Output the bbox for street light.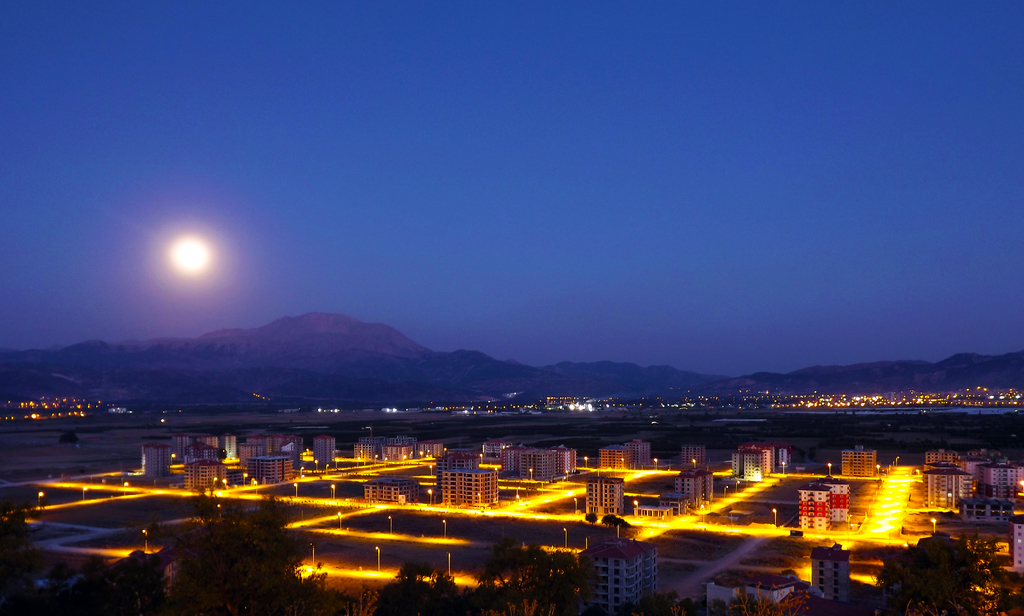
bbox(142, 531, 147, 555).
